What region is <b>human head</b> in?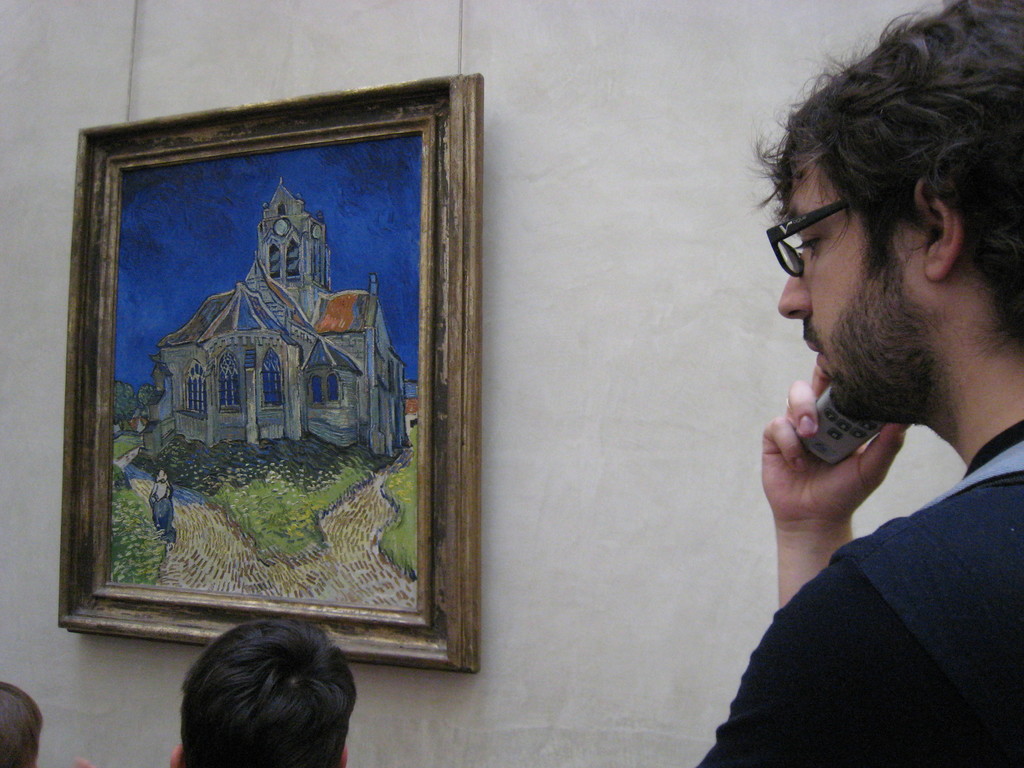
left=168, top=623, right=346, bottom=767.
